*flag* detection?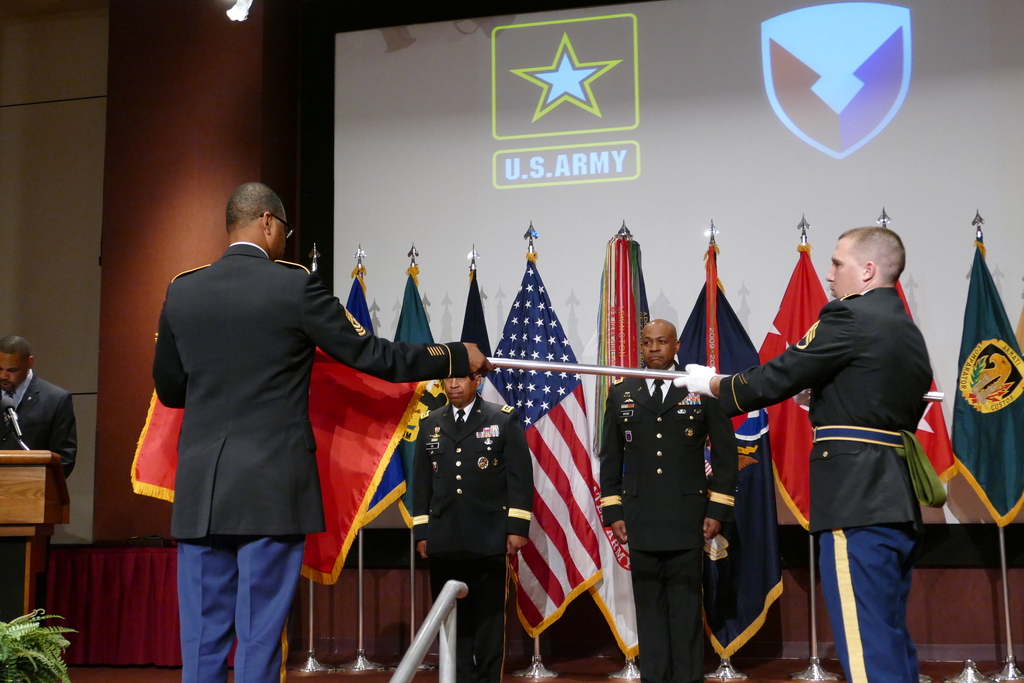
898 281 961 516
